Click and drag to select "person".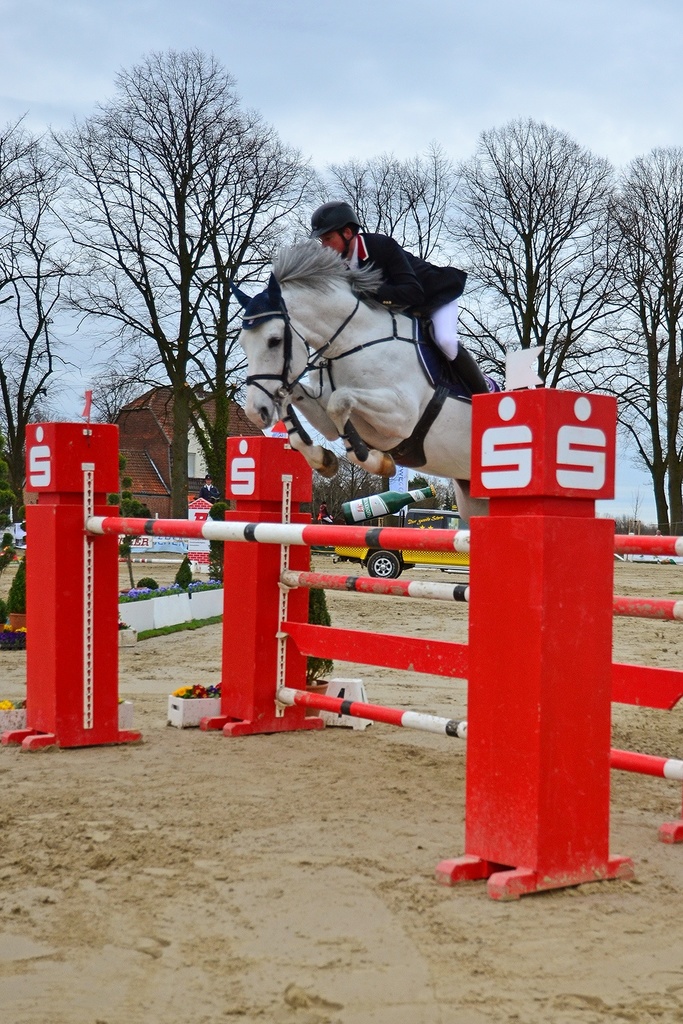
Selection: [301,197,494,397].
